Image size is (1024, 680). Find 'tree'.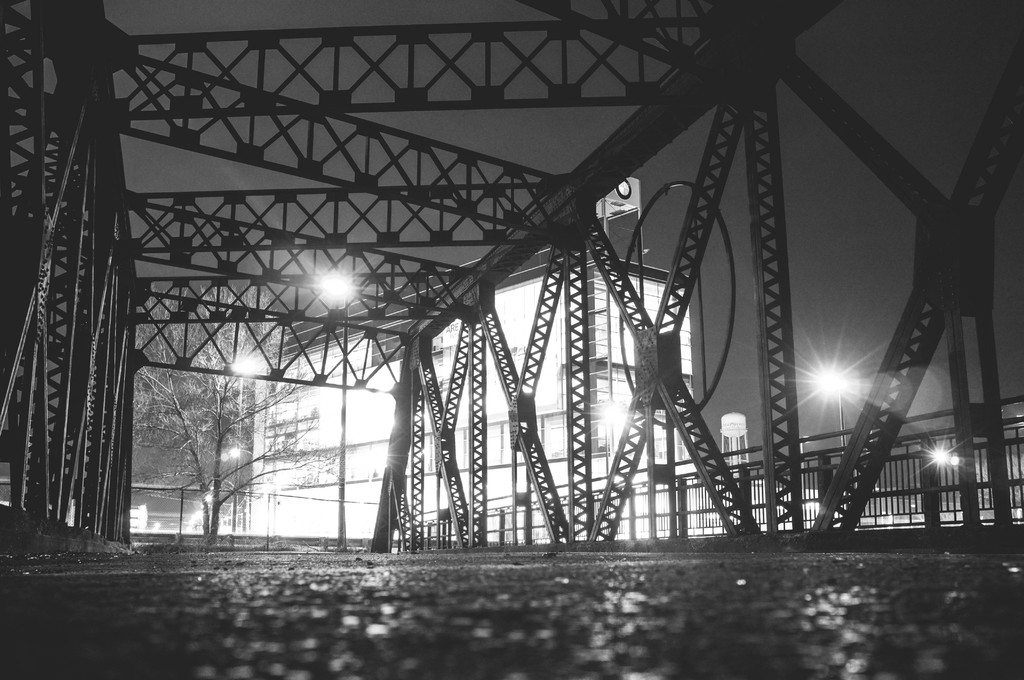
130 280 350 549.
